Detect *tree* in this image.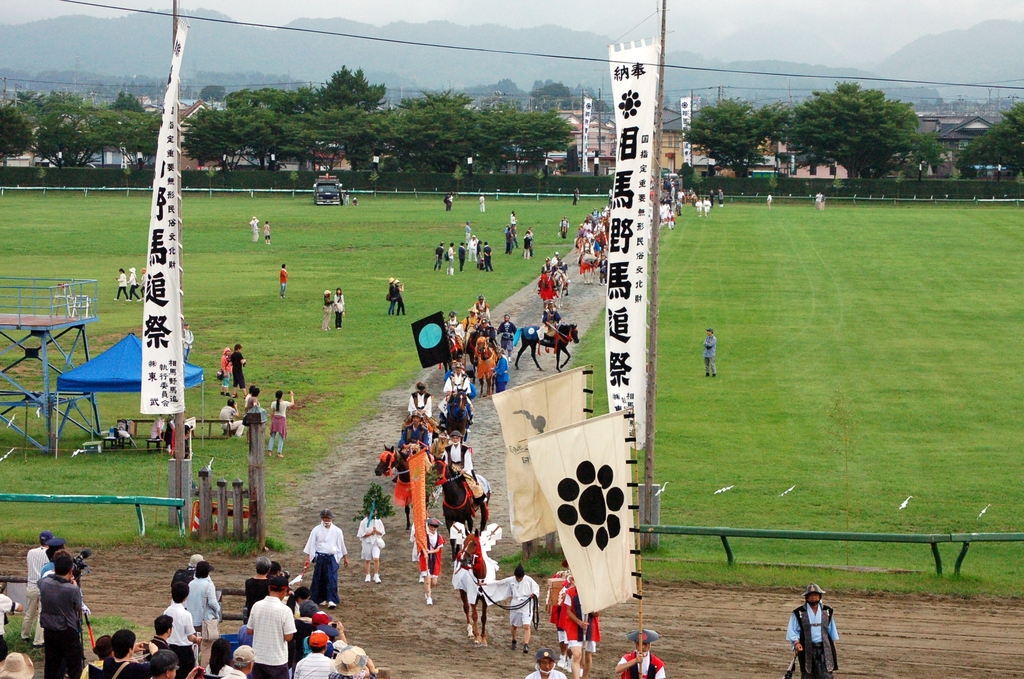
Detection: (x1=17, y1=91, x2=114, y2=165).
